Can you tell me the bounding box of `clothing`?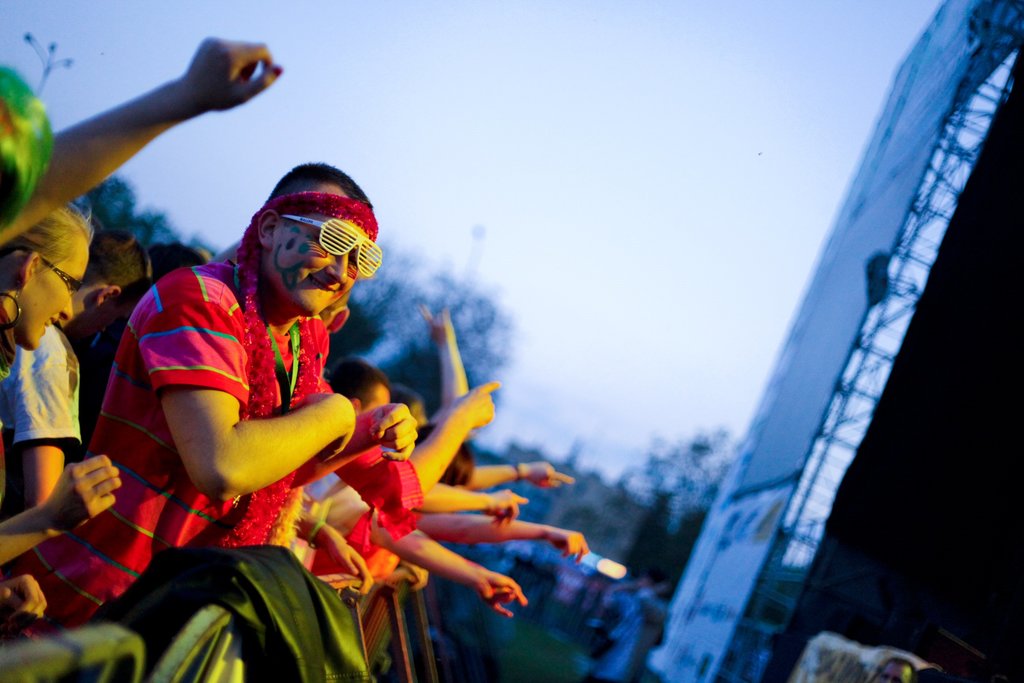
(13, 262, 332, 616).
